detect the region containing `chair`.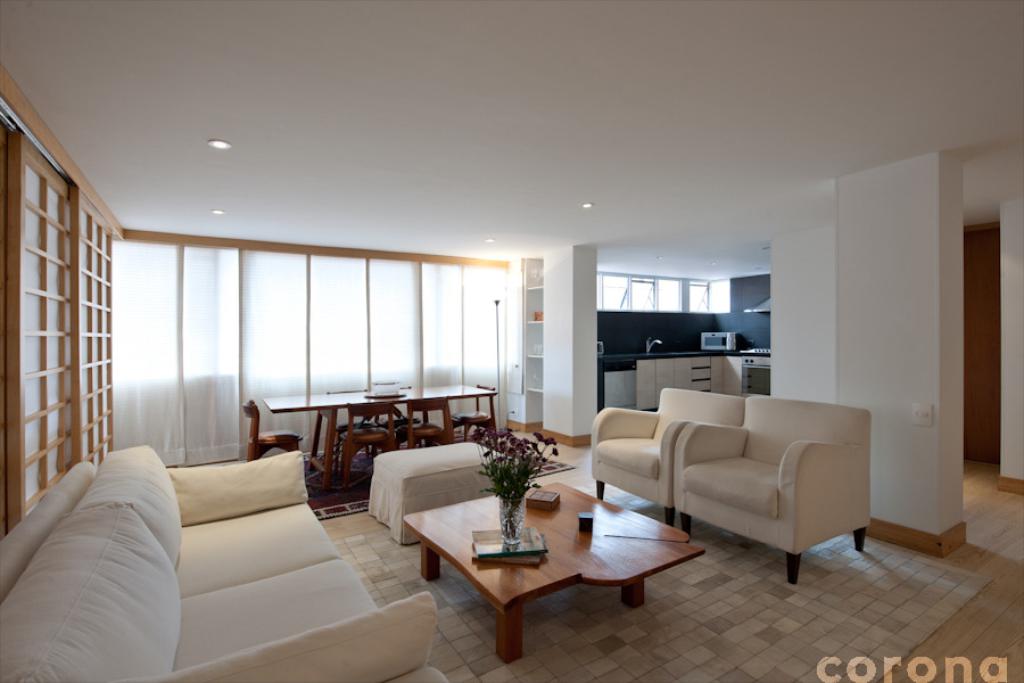
x1=591 y1=387 x2=748 y2=528.
